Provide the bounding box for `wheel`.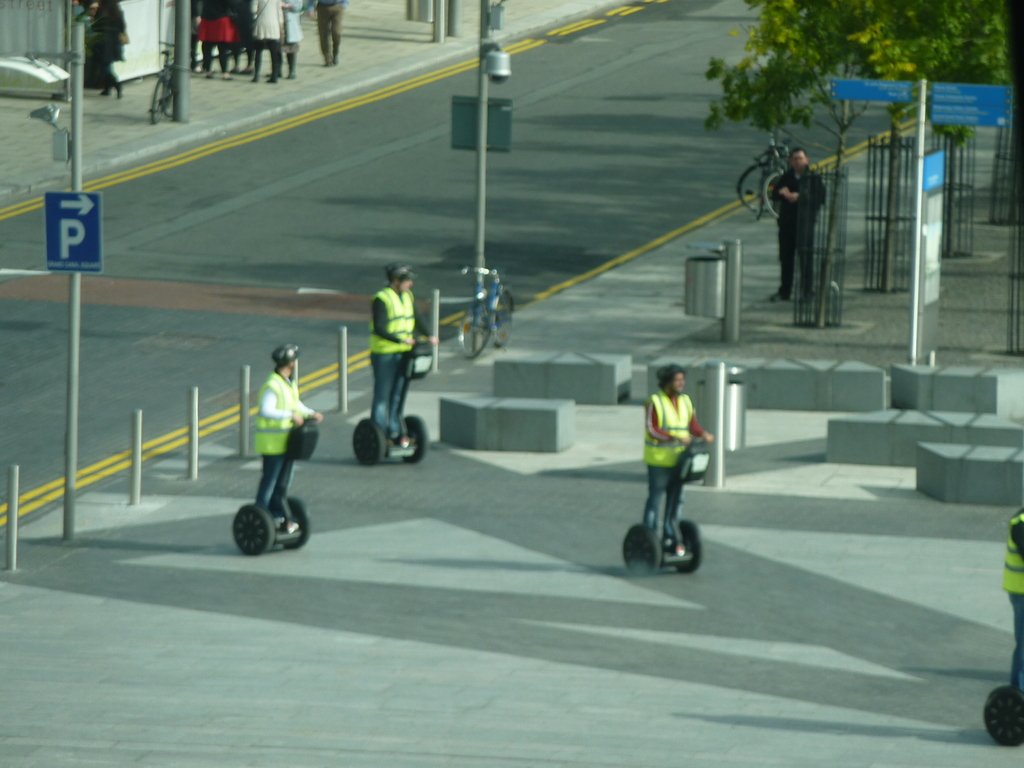
locate(147, 76, 170, 128).
